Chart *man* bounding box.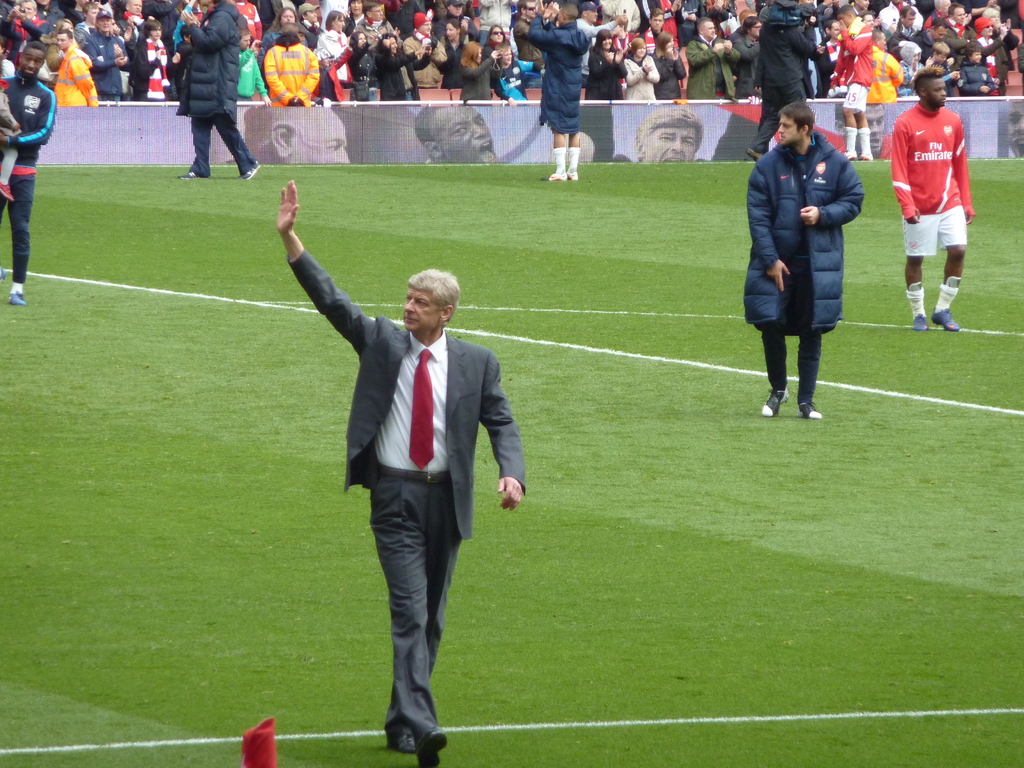
Charted: {"left": 749, "top": 104, "right": 865, "bottom": 414}.
